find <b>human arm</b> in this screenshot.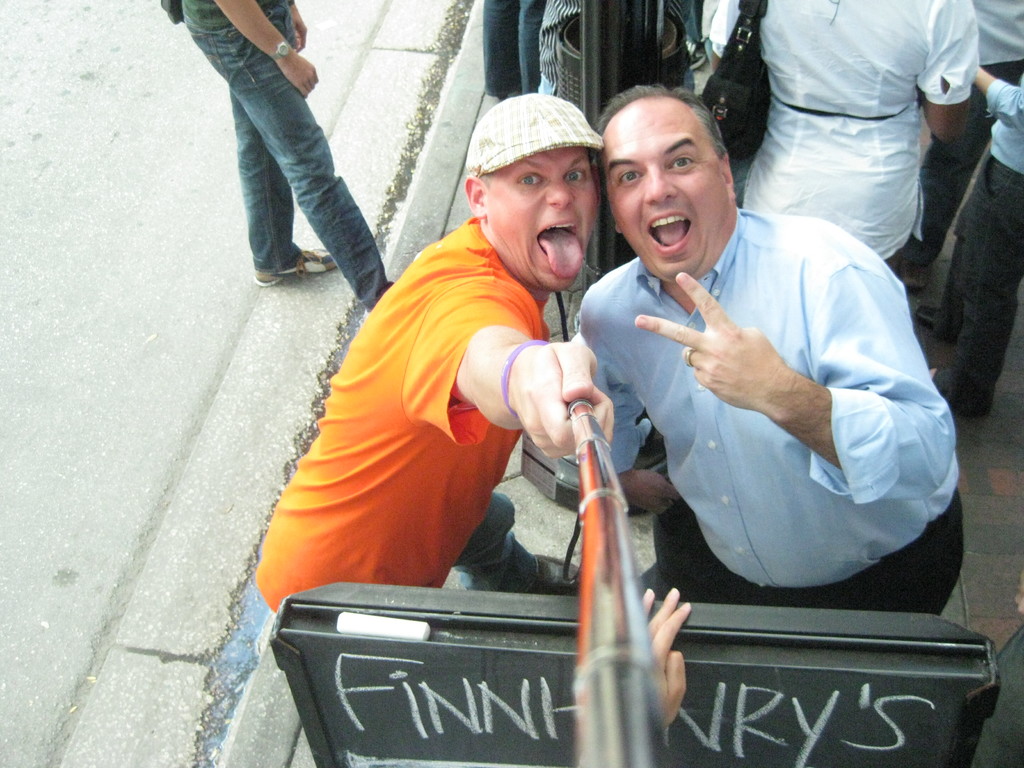
The bounding box for <b>human arm</b> is (x1=567, y1=299, x2=682, y2=505).
